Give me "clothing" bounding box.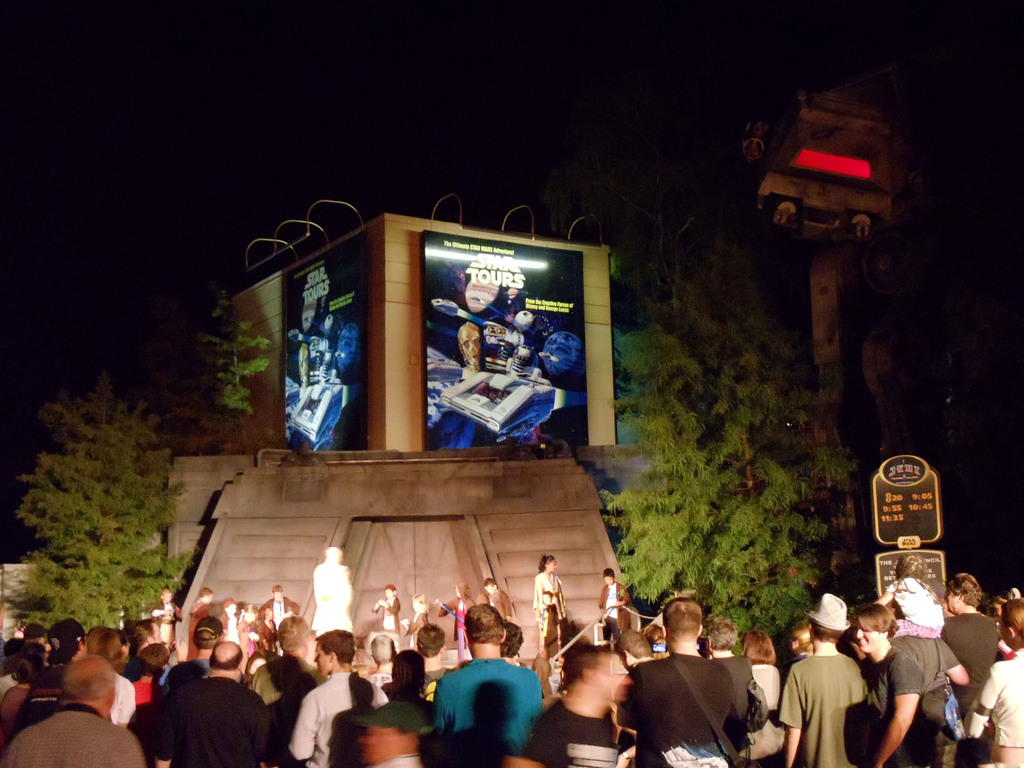
x1=111, y1=668, x2=133, y2=726.
